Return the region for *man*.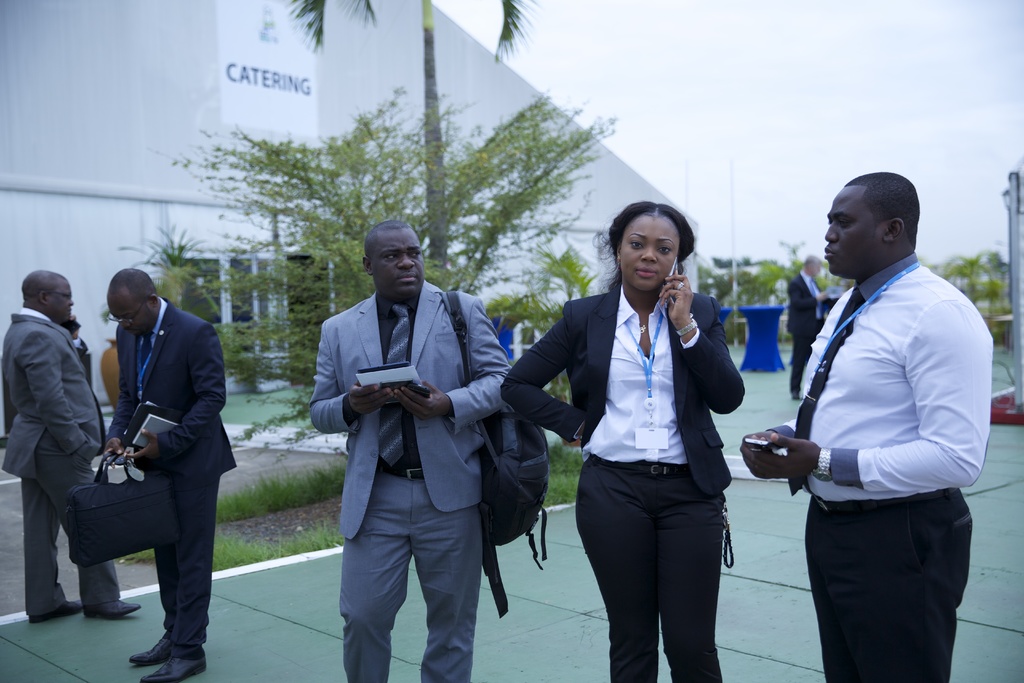
BBox(783, 252, 831, 400).
